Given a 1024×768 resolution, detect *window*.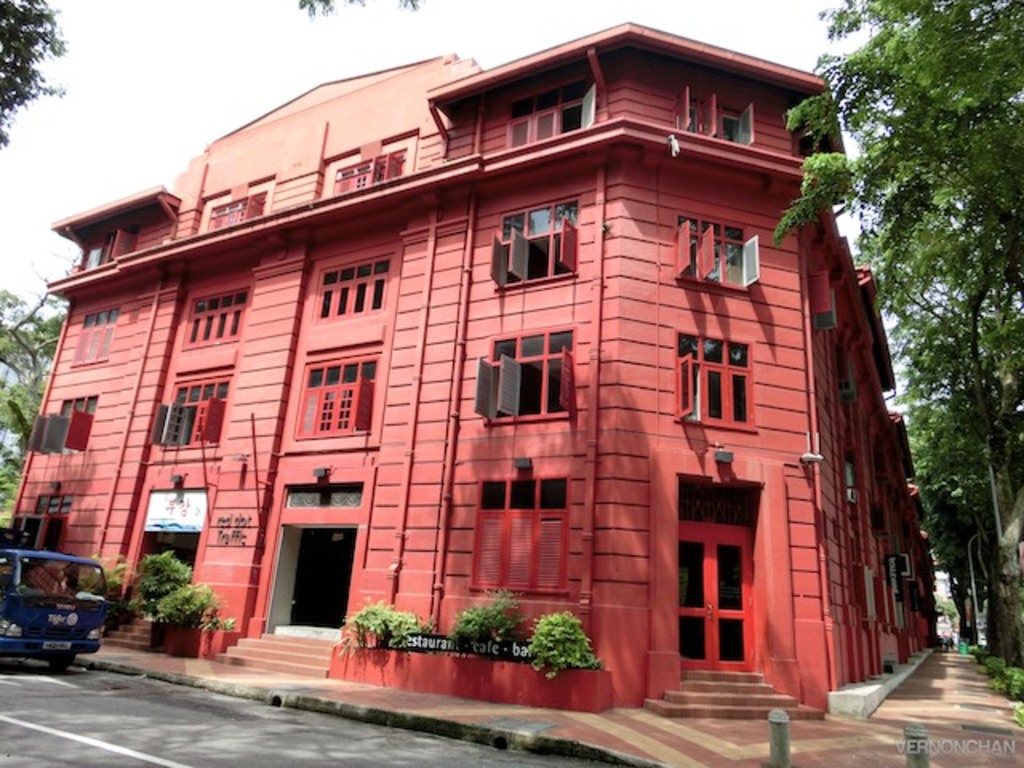
(x1=496, y1=190, x2=574, y2=285).
